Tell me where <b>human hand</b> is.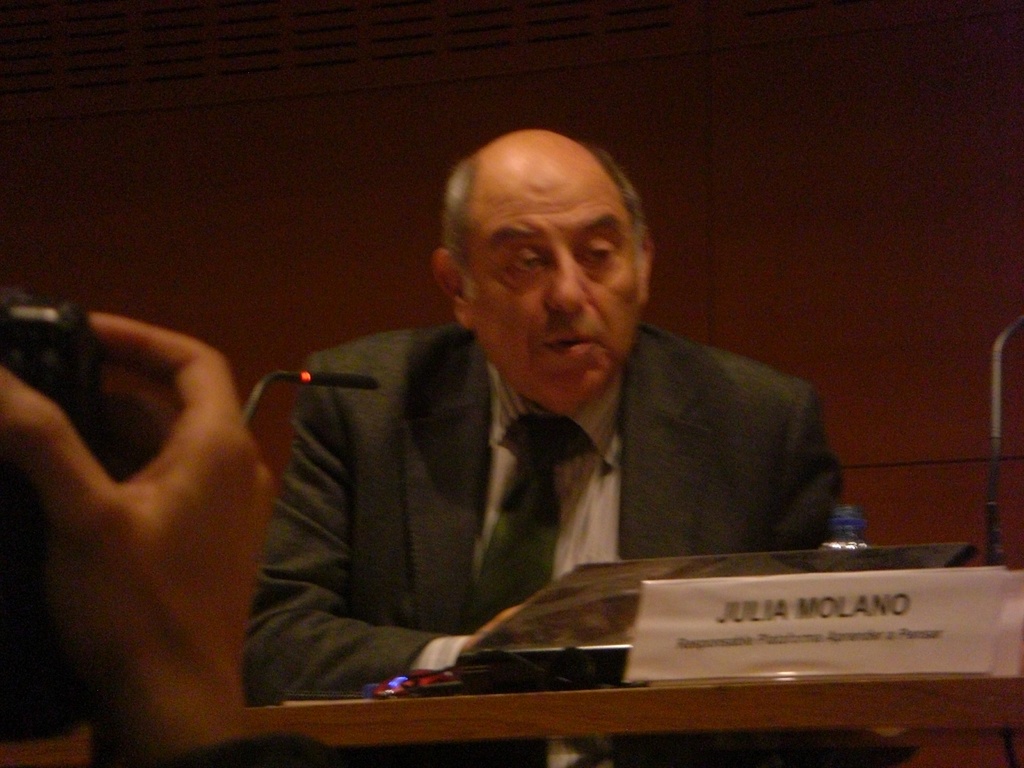
<b>human hand</b> is at 6/309/276/744.
